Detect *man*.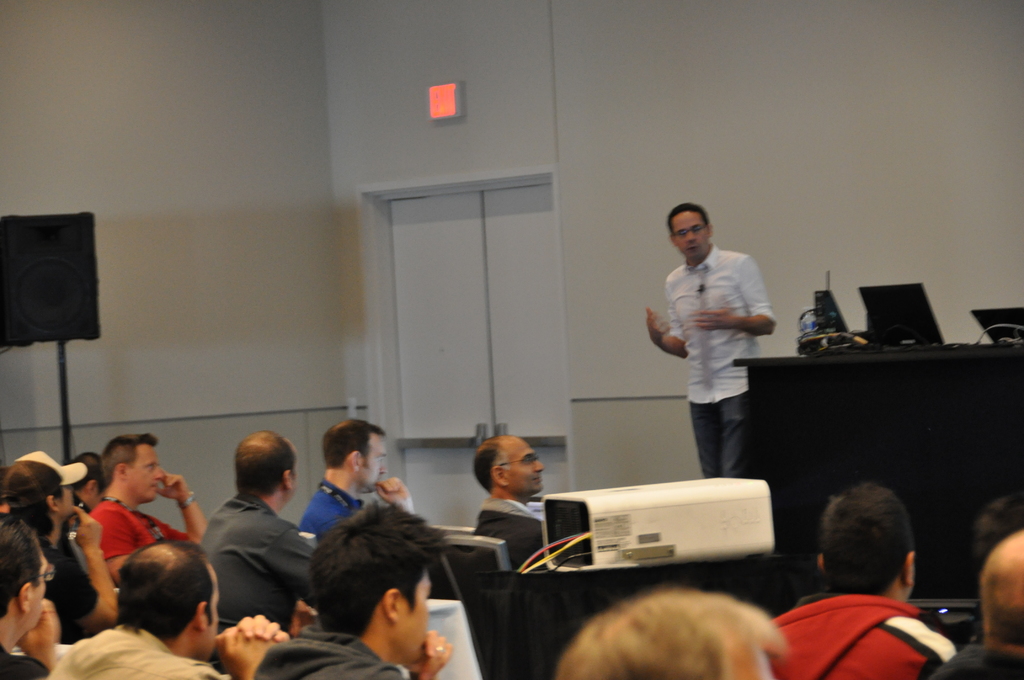
Detected at x1=928 y1=529 x2=1023 y2=679.
